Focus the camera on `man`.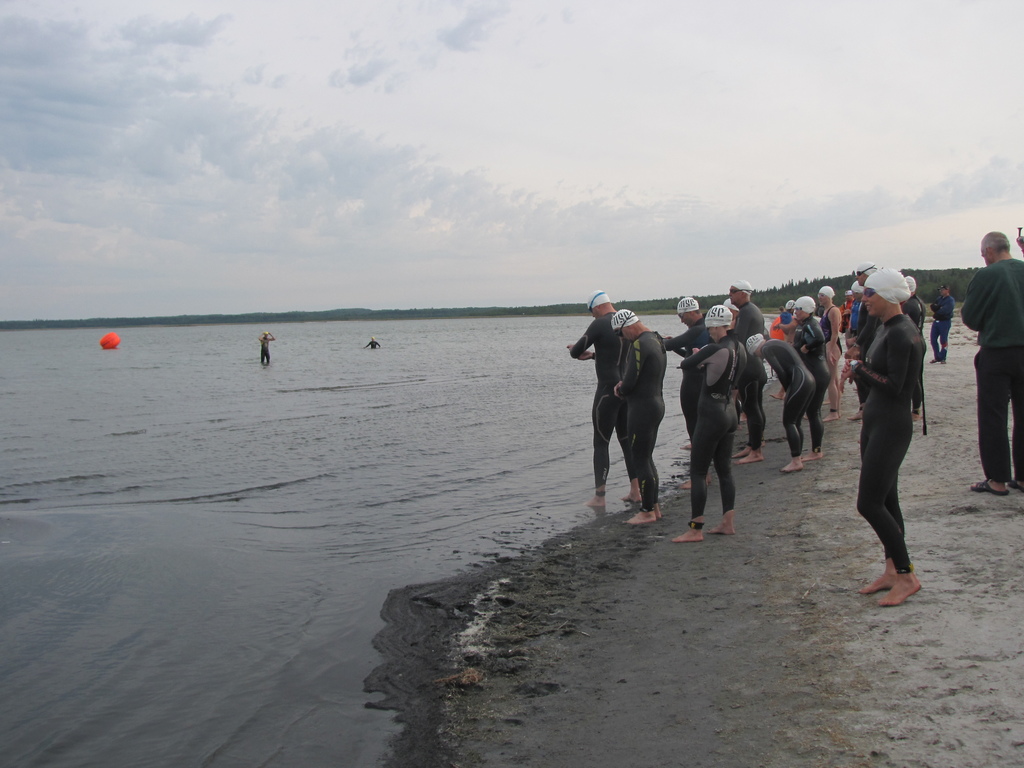
Focus region: 730:283:764:467.
